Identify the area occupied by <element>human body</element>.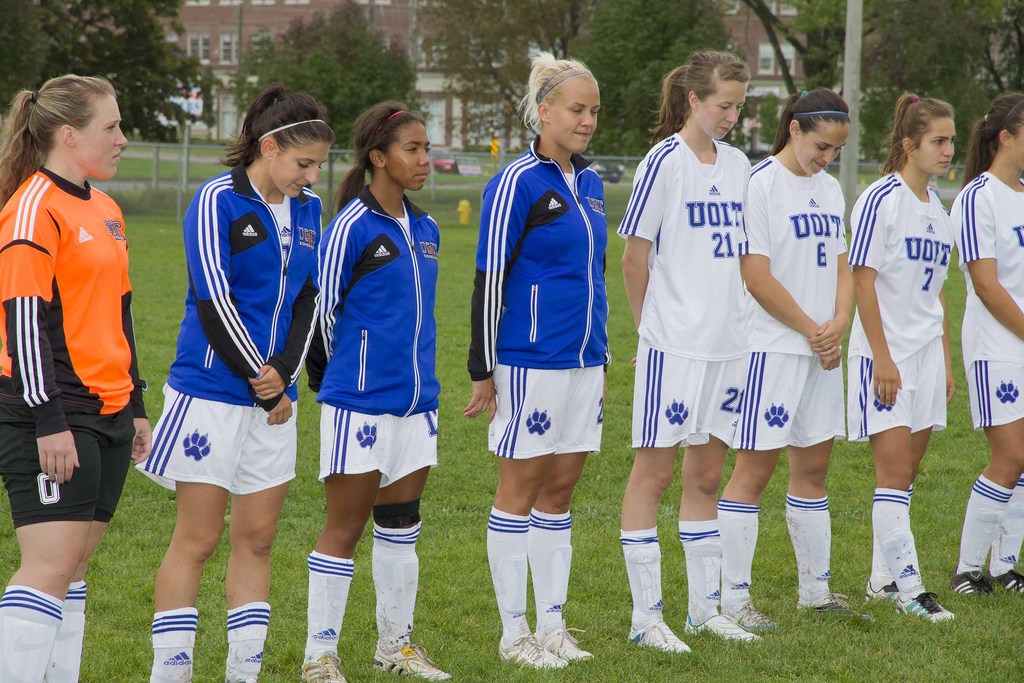
Area: 138,78,325,682.
